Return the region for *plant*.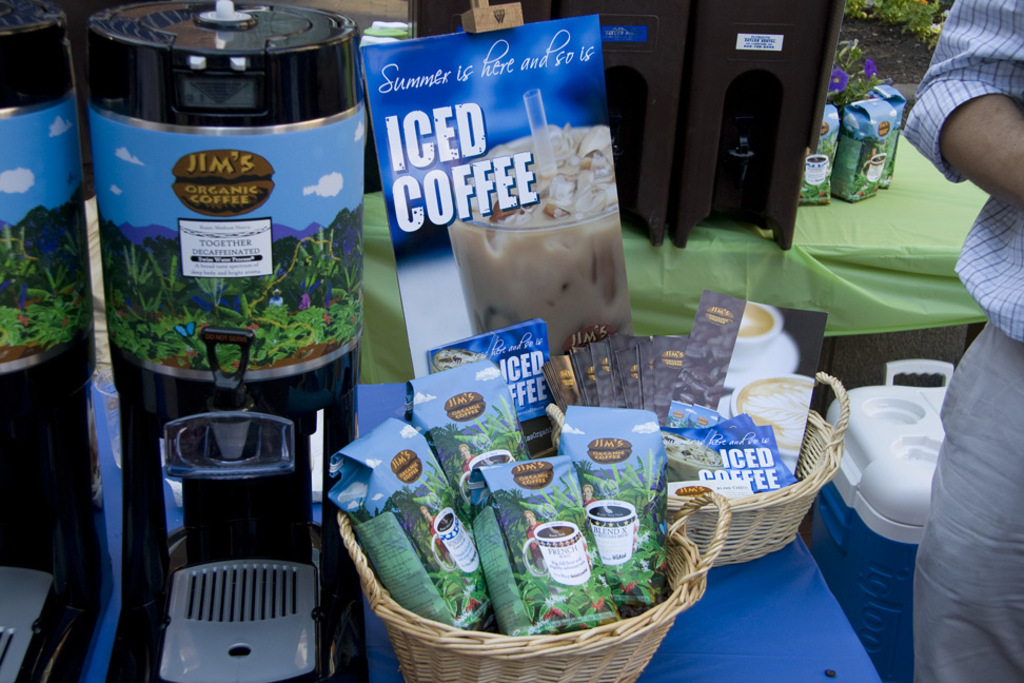
box=[571, 451, 675, 607].
